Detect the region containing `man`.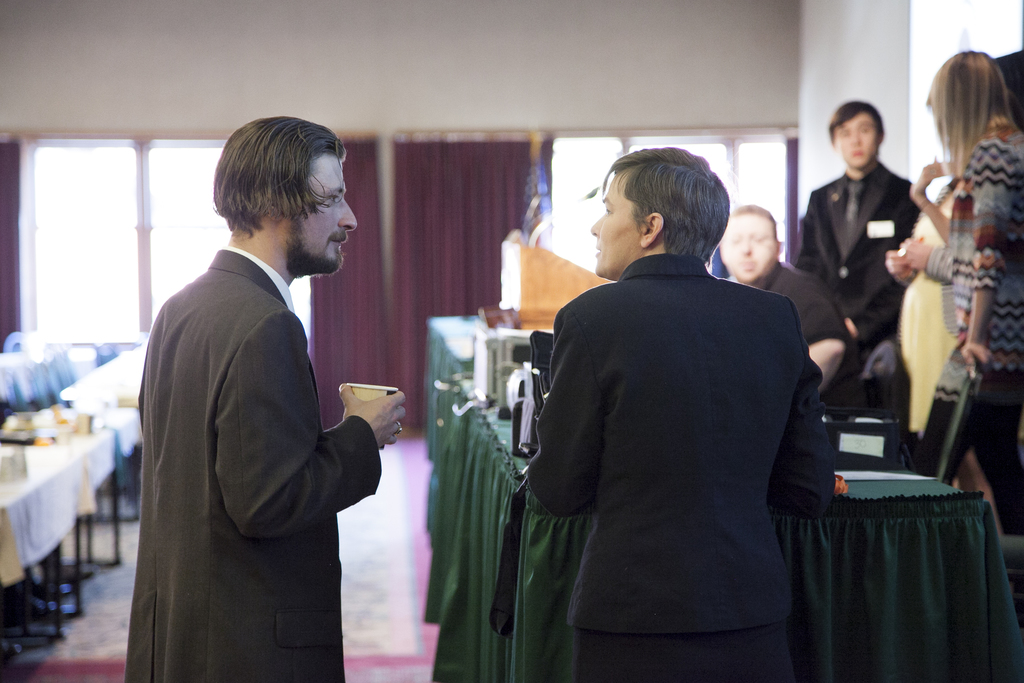
x1=796, y1=99, x2=926, y2=409.
